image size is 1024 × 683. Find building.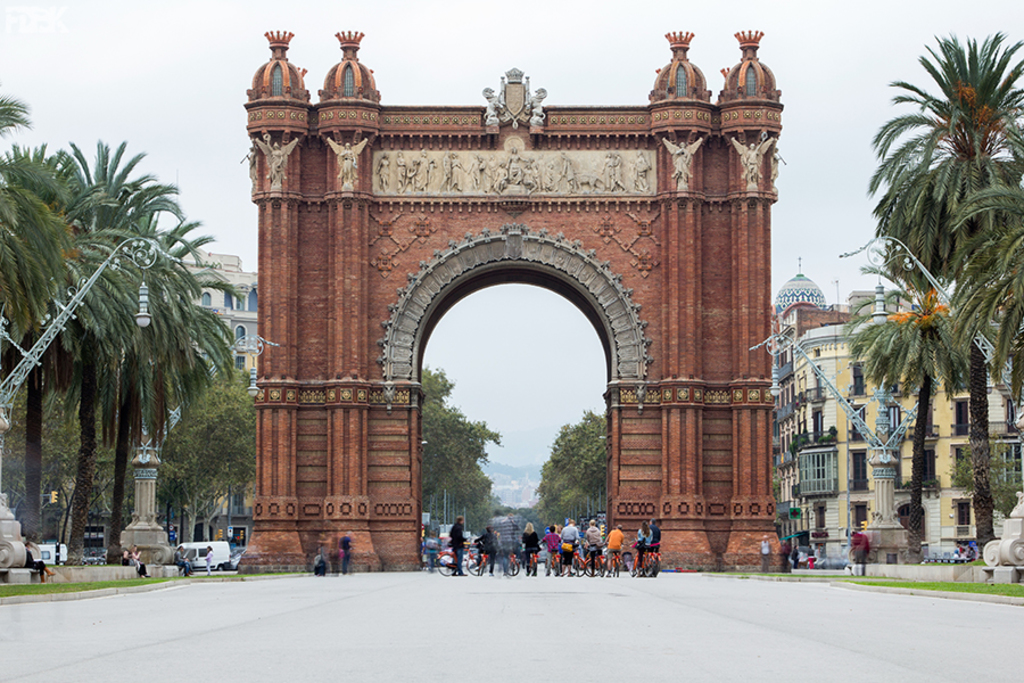
Rect(7, 242, 263, 549).
